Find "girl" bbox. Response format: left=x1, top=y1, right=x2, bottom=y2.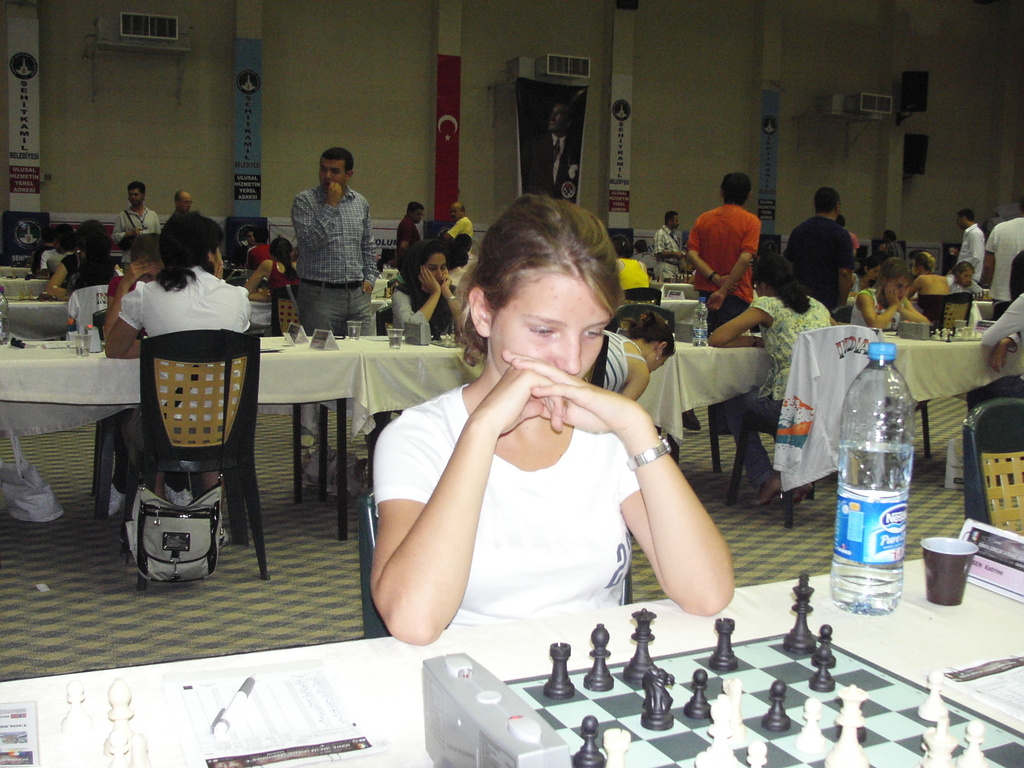
left=851, top=257, right=935, bottom=333.
